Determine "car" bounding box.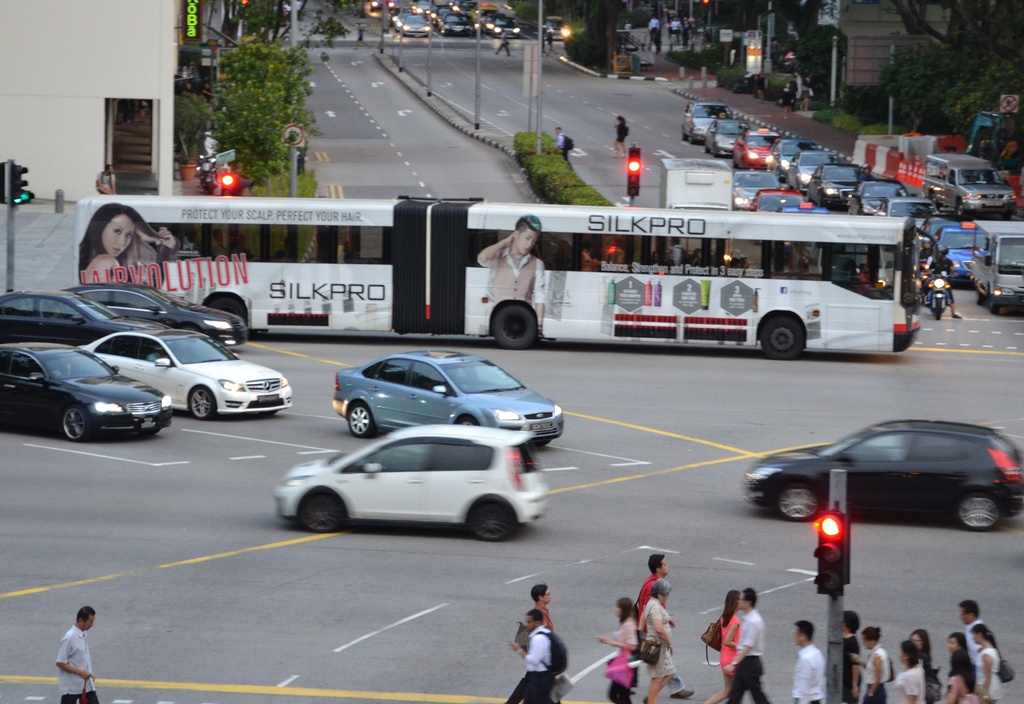
Determined: 919, 219, 954, 255.
